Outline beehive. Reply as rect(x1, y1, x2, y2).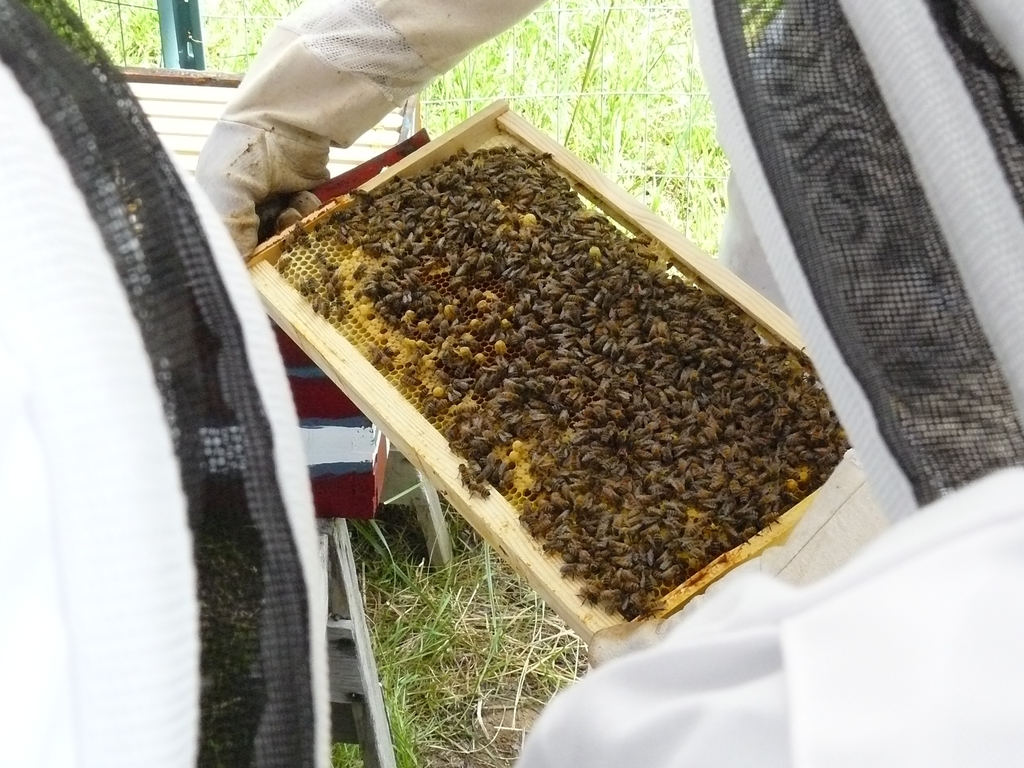
rect(243, 97, 860, 672).
